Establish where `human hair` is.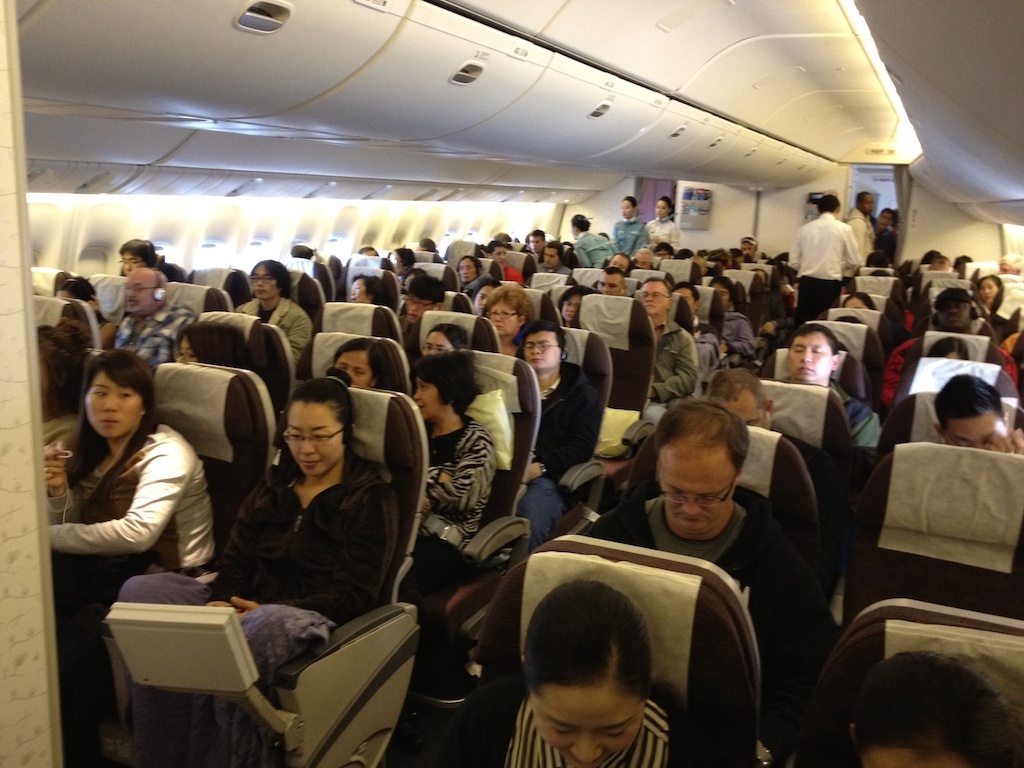
Established at (821,194,835,211).
